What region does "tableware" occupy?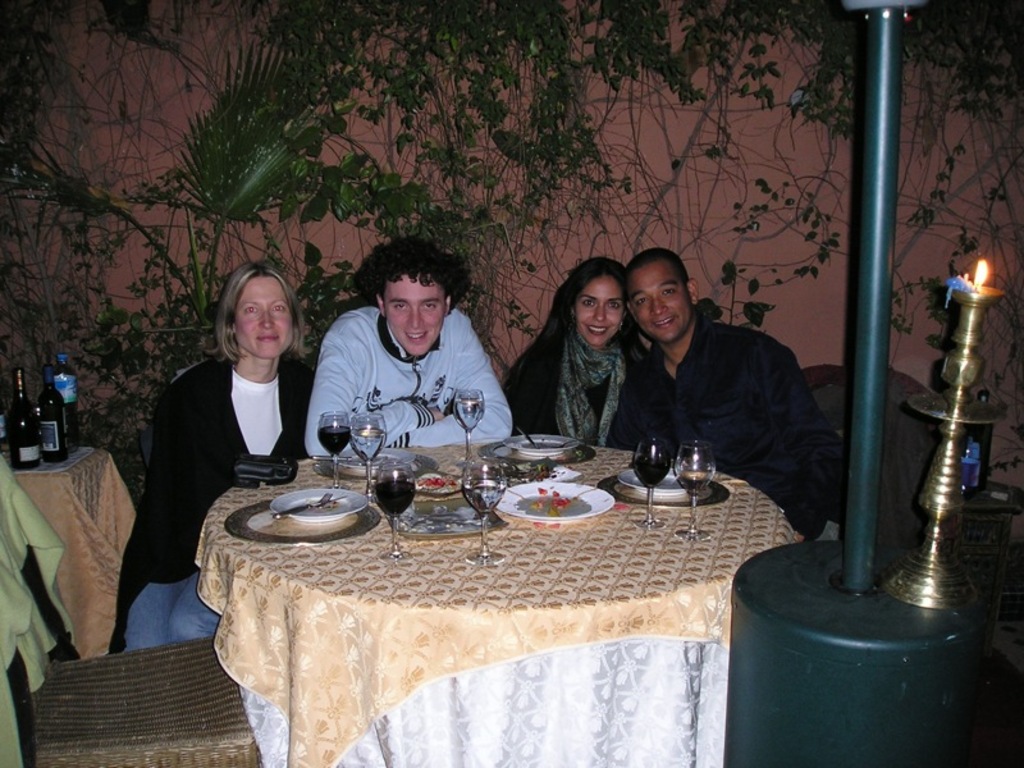
{"x1": 315, "y1": 410, "x2": 352, "y2": 489}.
